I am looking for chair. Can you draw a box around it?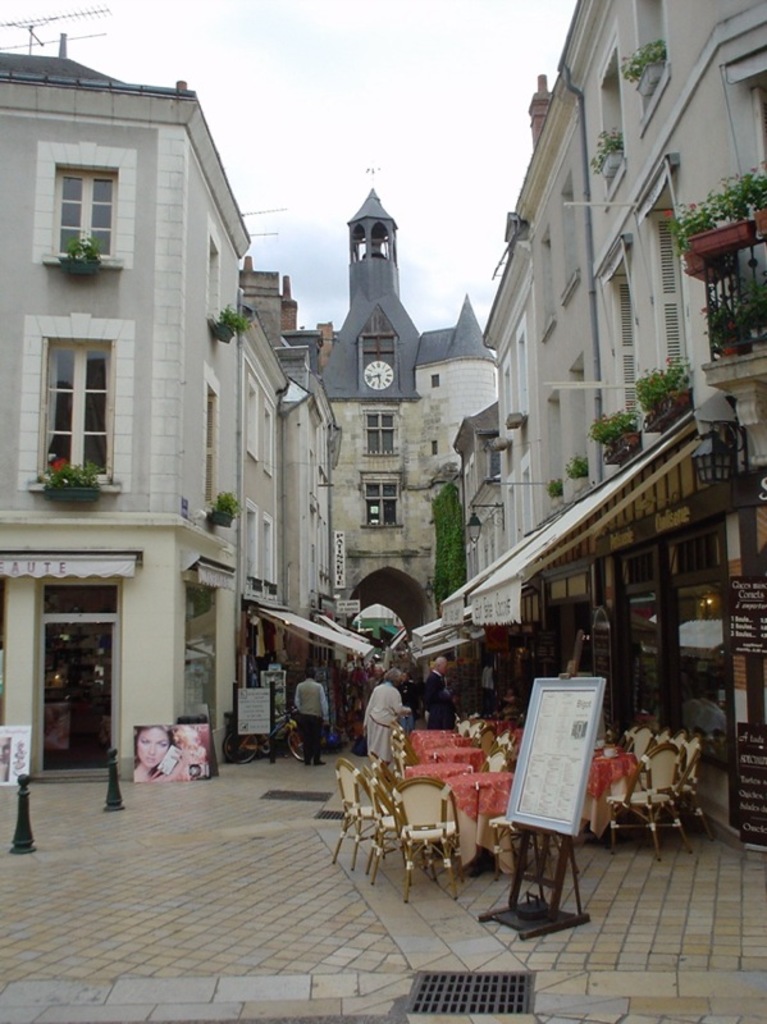
Sure, the bounding box is box=[387, 774, 461, 904].
